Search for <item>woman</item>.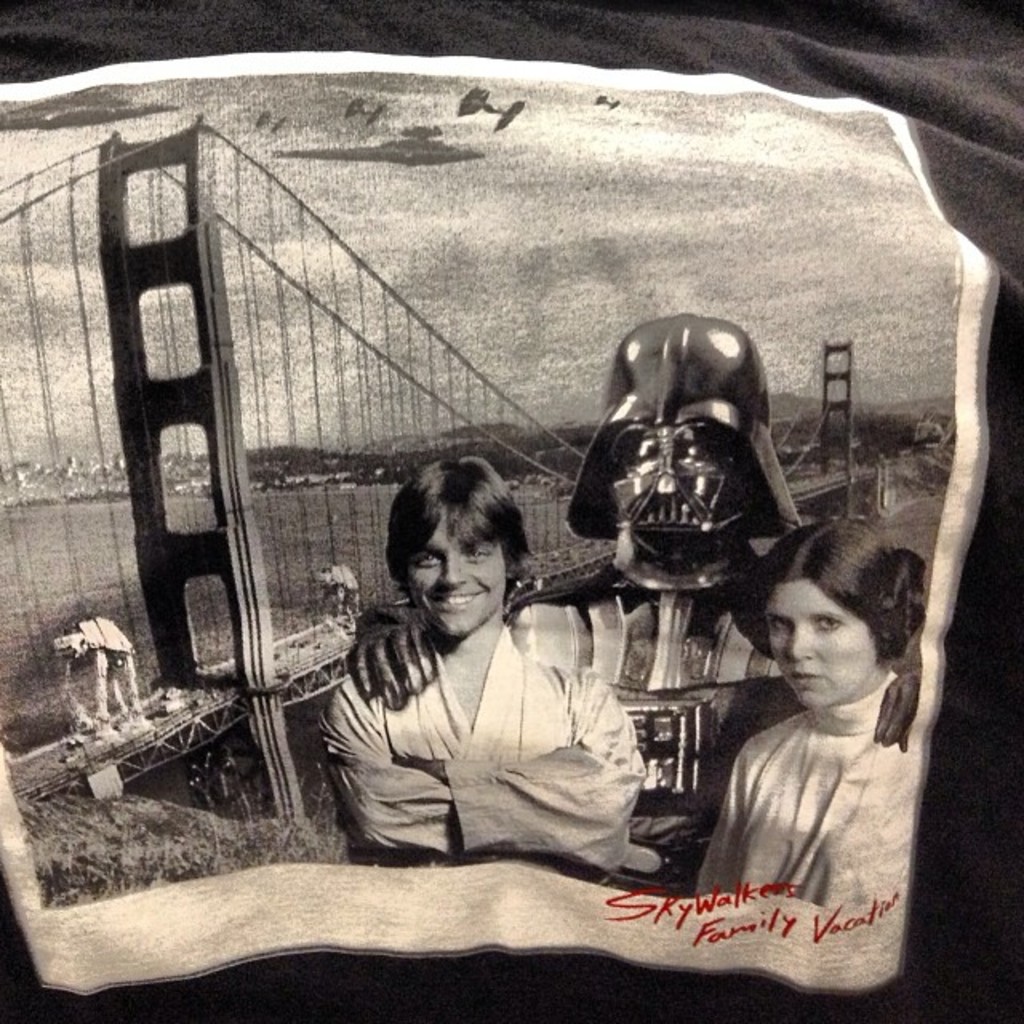
Found at [685, 491, 962, 938].
